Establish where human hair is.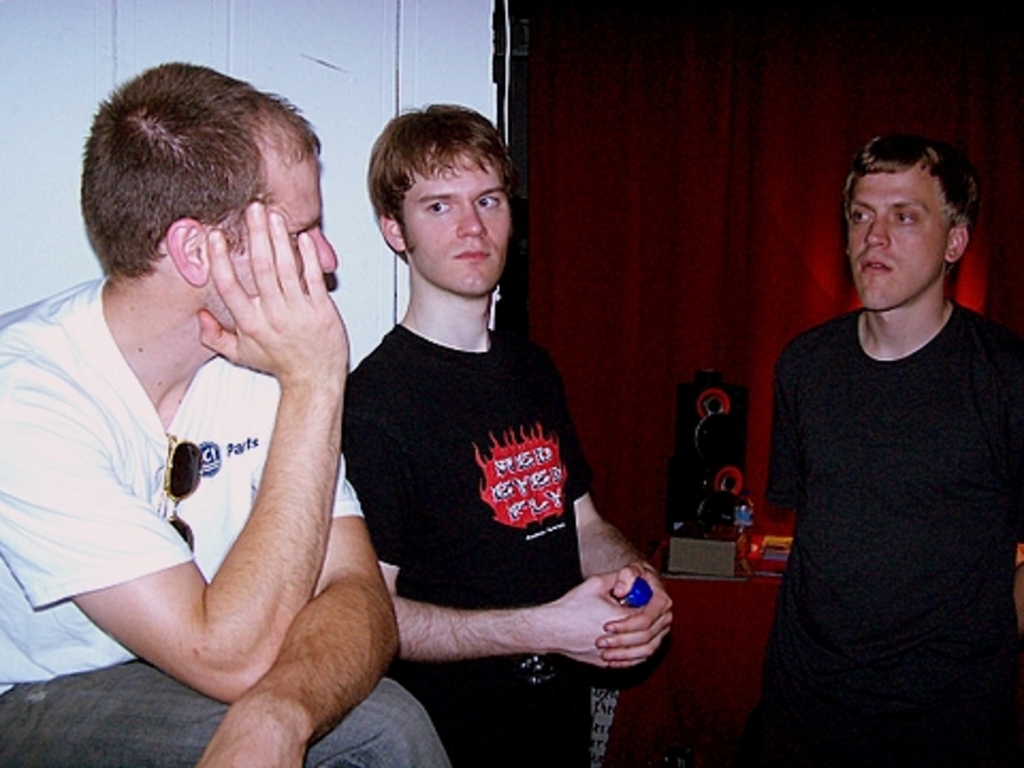
Established at [841,132,981,282].
